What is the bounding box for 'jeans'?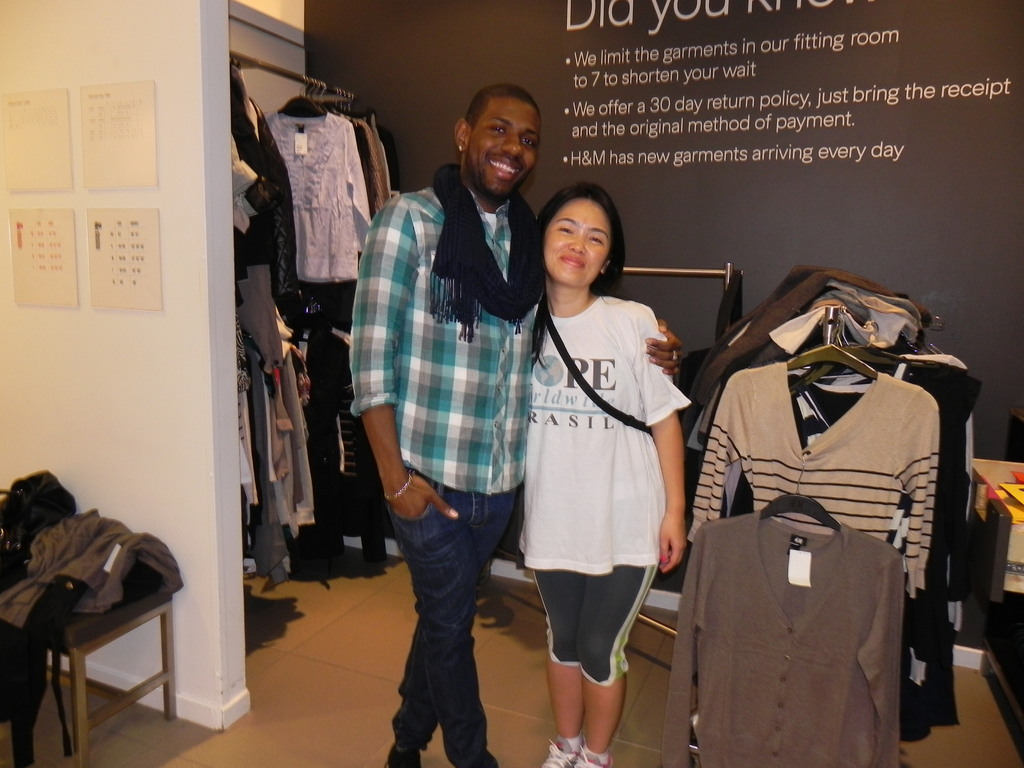
<region>391, 462, 513, 767</region>.
